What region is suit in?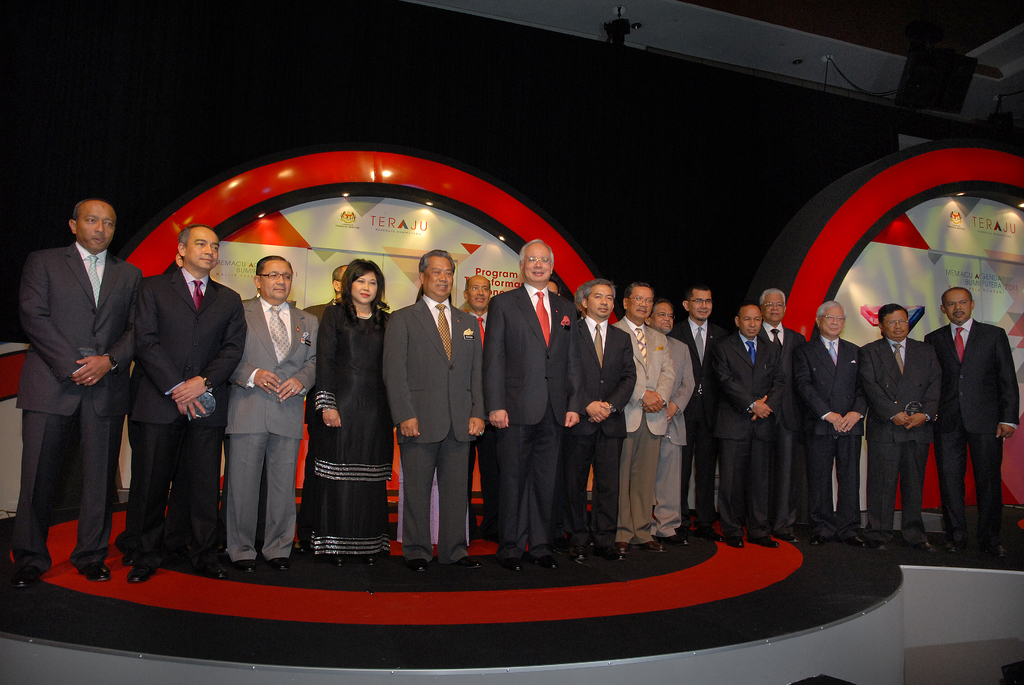
box=[242, 293, 323, 556].
